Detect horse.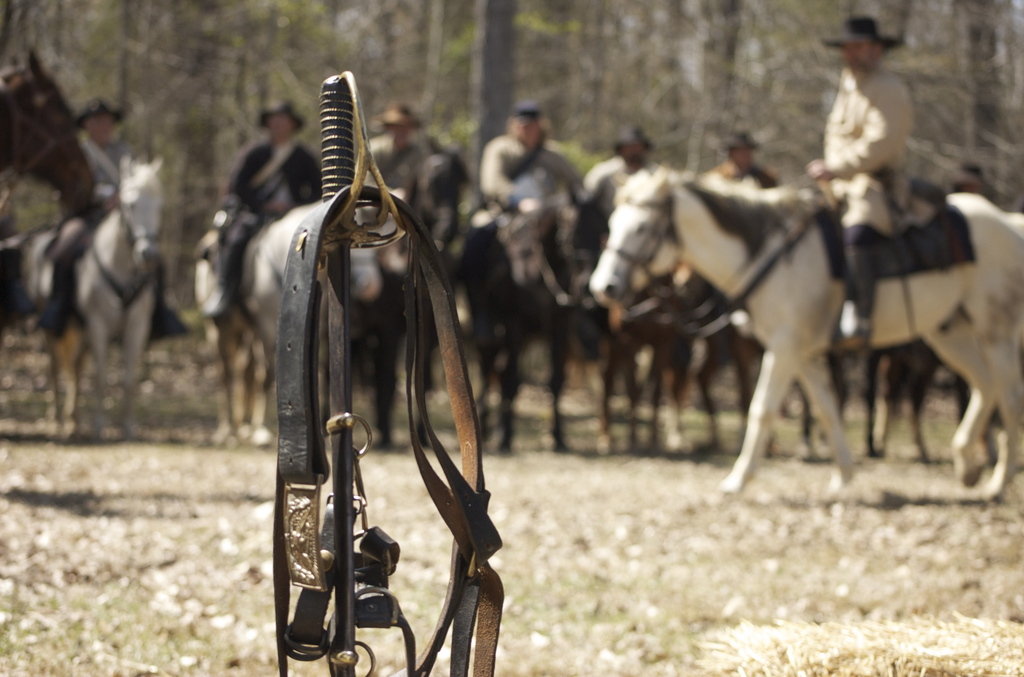
Detected at region(191, 186, 376, 446).
